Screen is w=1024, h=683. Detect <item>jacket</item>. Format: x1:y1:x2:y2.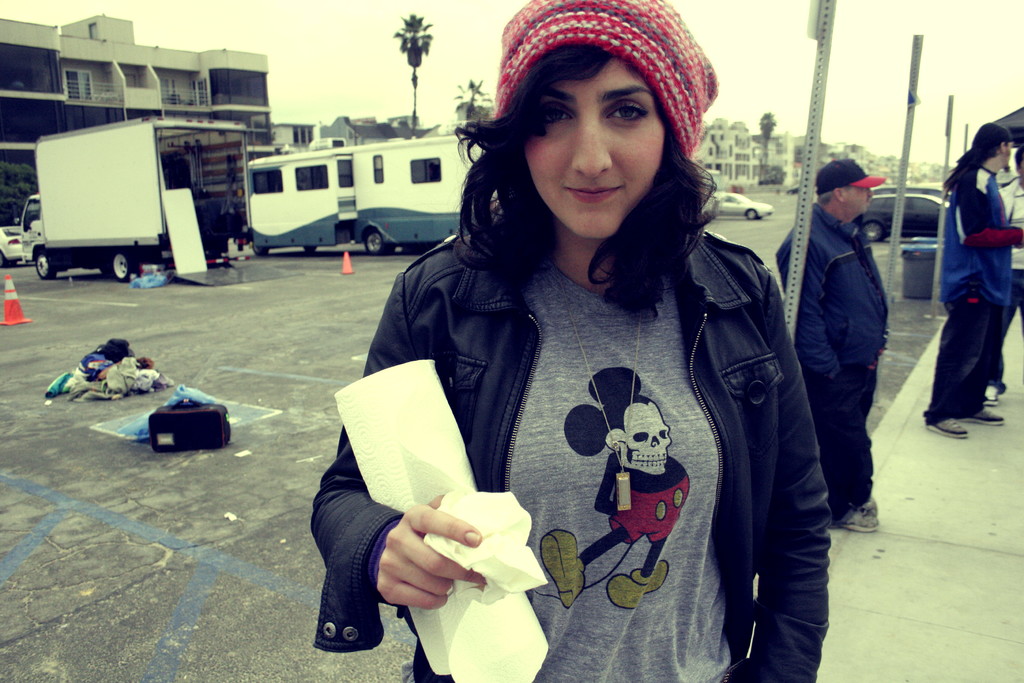
935:160:1018:311.
